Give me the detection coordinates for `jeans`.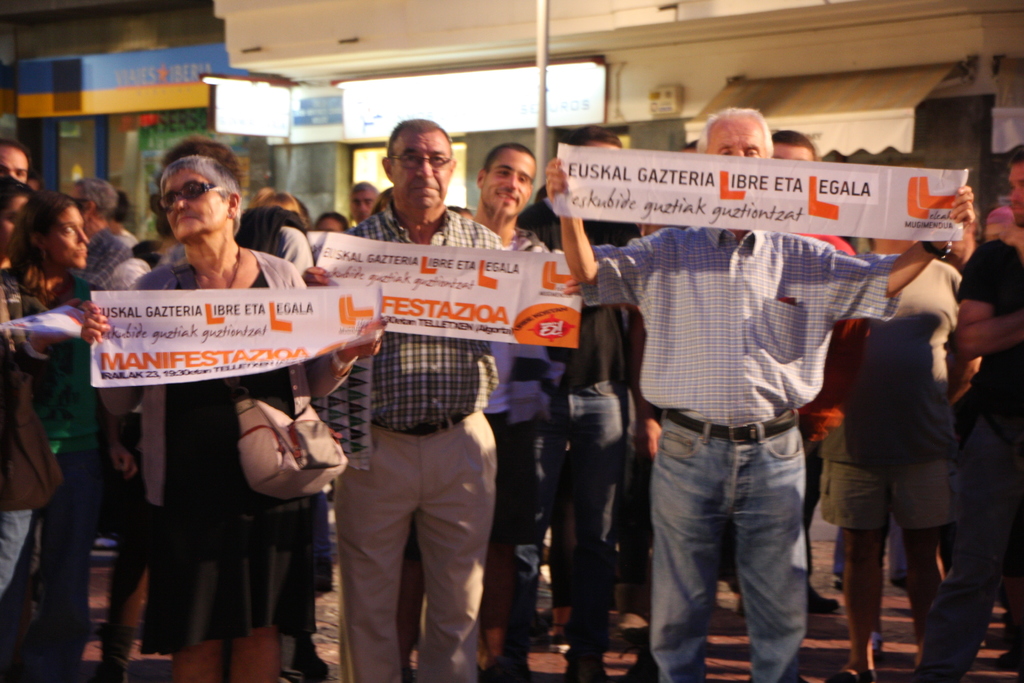
[0,509,30,598].
